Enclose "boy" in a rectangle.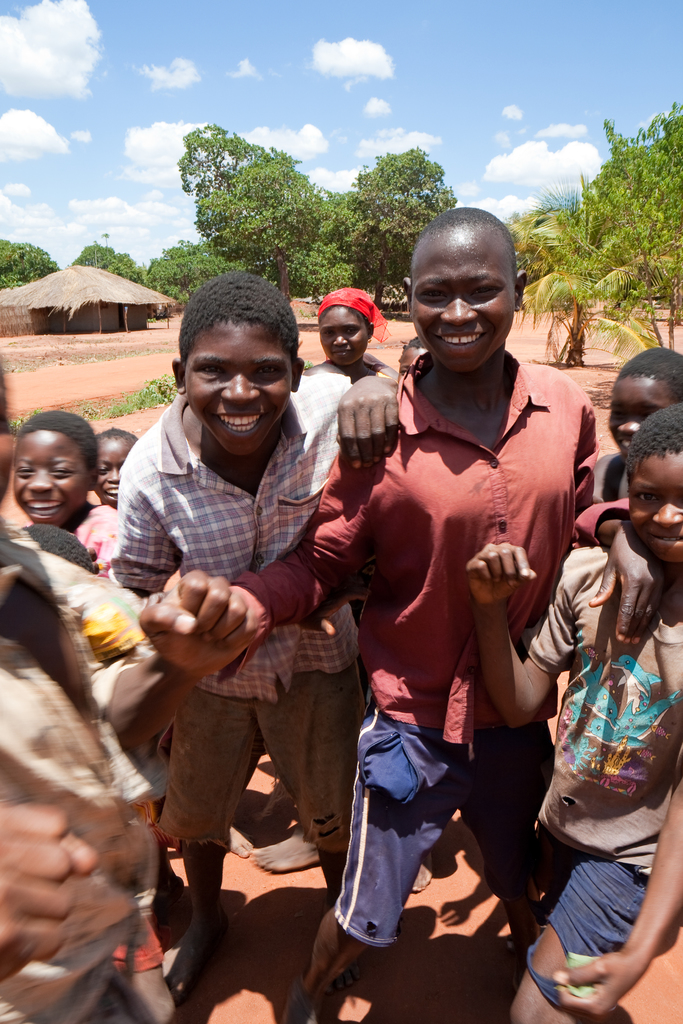
(left=588, top=350, right=682, bottom=504).
